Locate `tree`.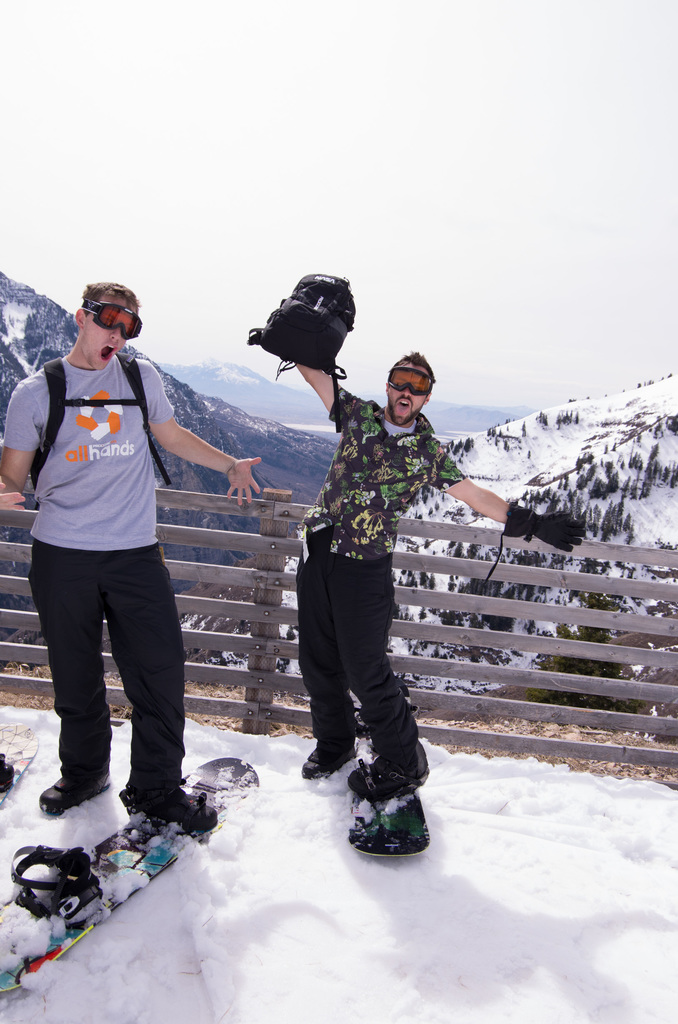
Bounding box: <region>503, 585, 517, 600</region>.
